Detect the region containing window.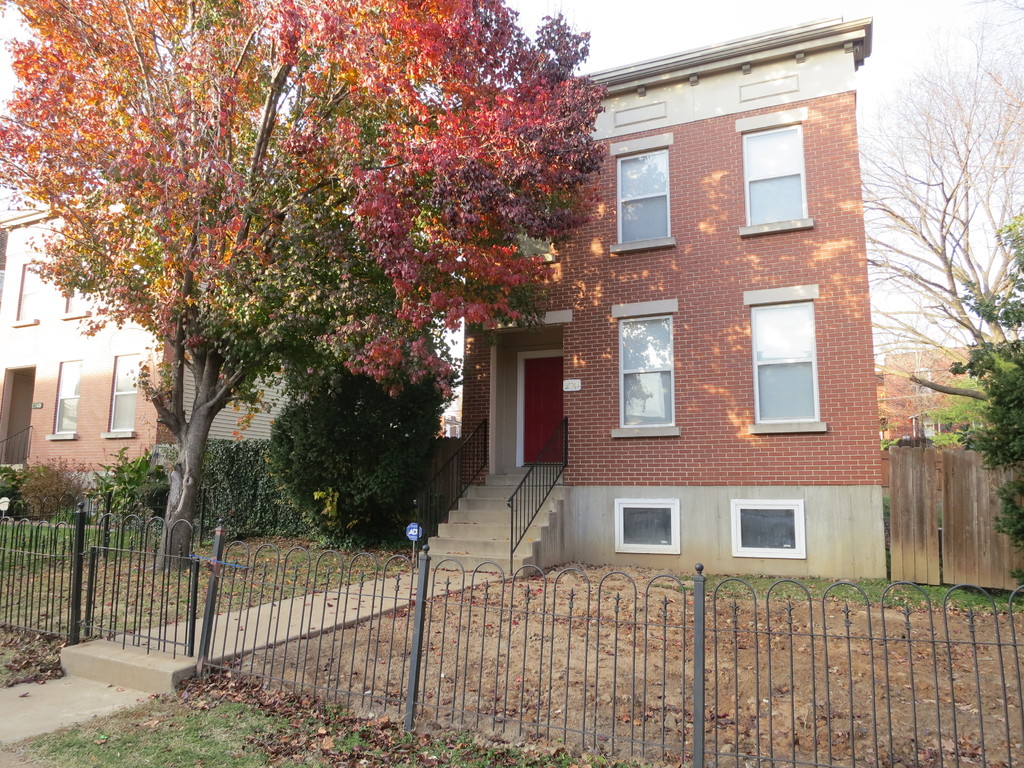
[920,416,936,436].
